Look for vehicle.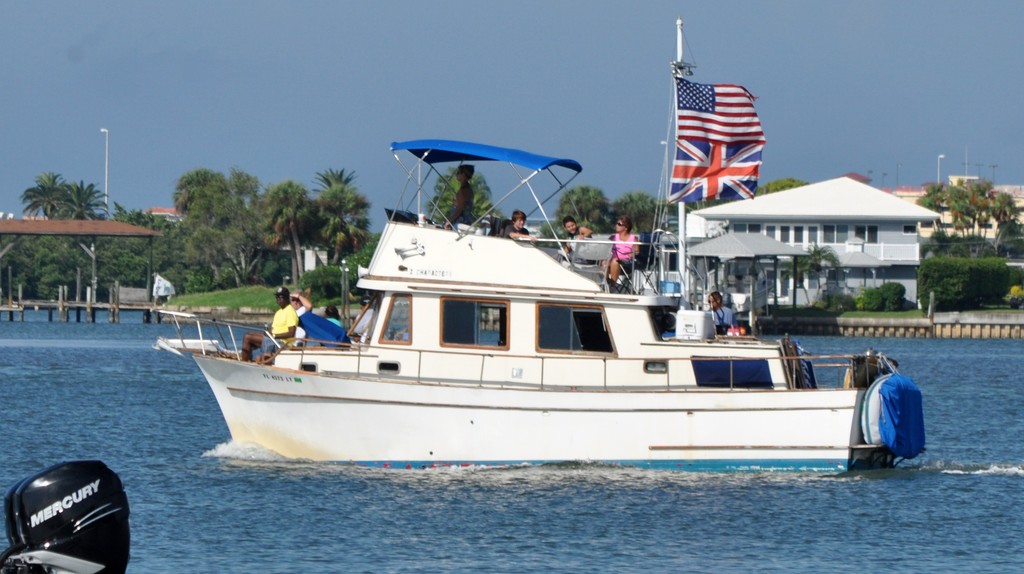
Found: box(152, 18, 925, 480).
